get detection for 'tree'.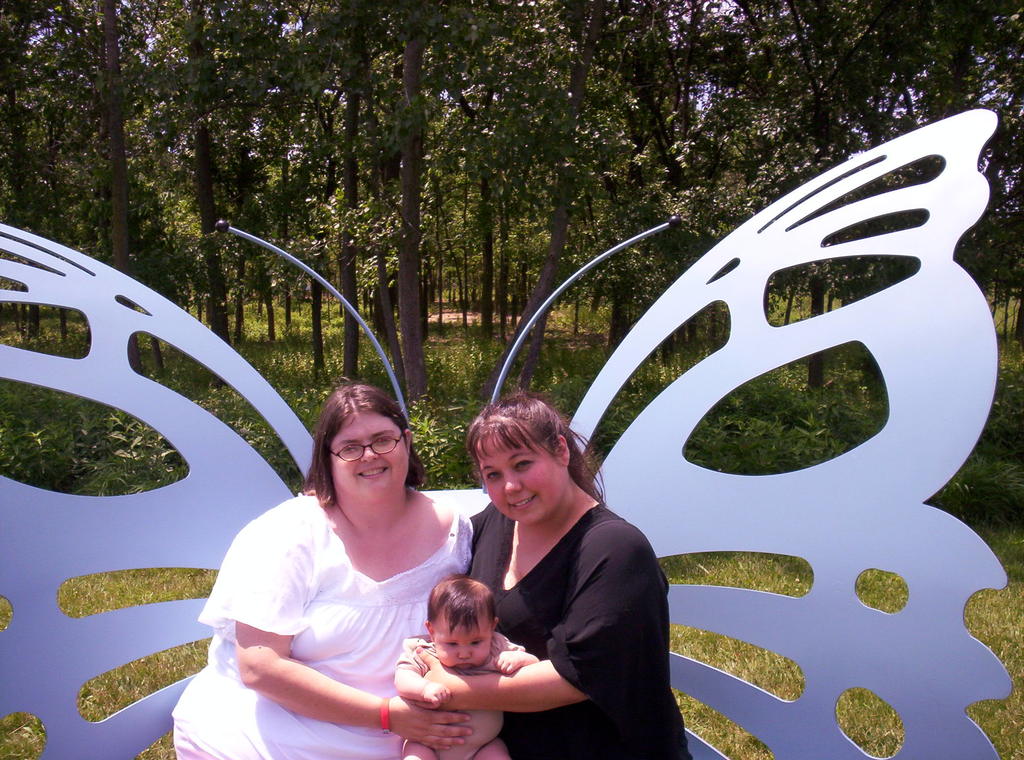
Detection: 490,0,634,390.
